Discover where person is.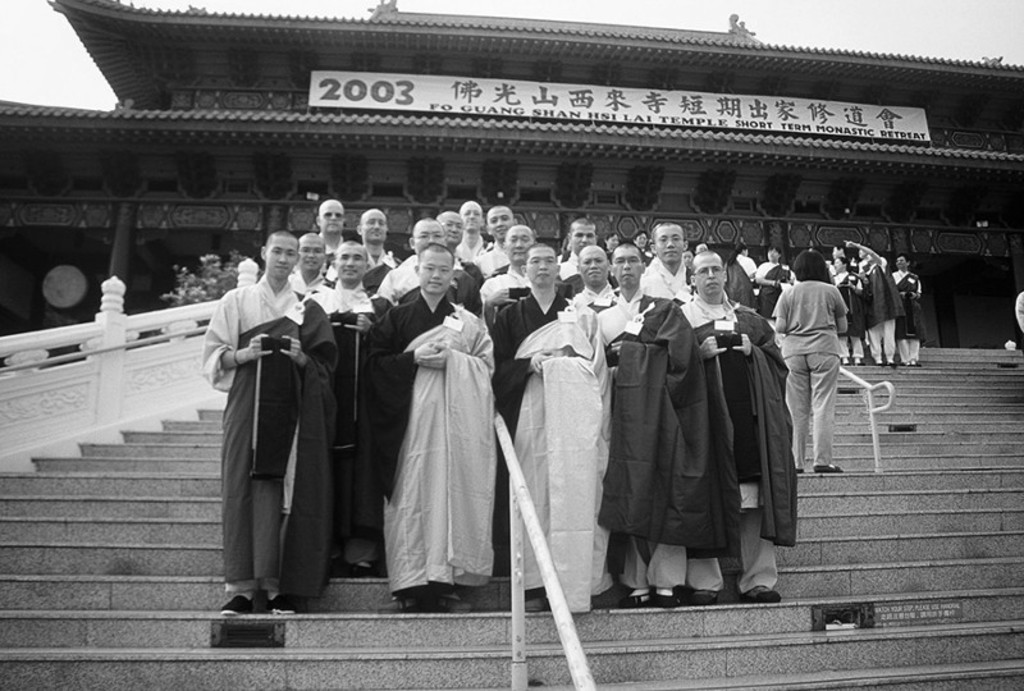
Discovered at BBox(211, 226, 364, 626).
